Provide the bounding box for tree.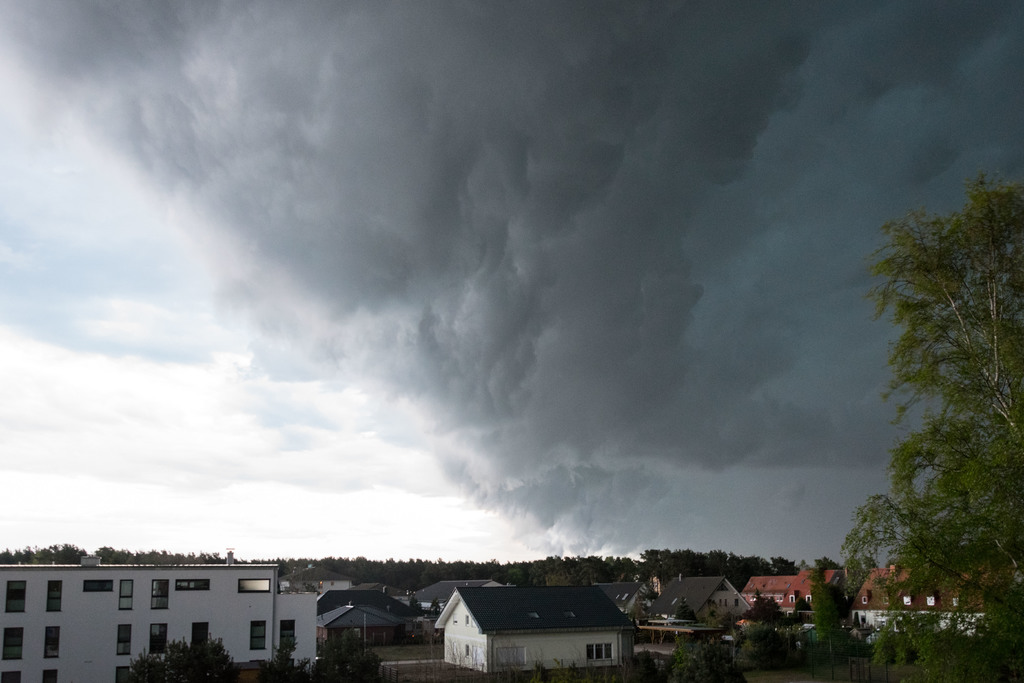
crop(797, 570, 872, 682).
